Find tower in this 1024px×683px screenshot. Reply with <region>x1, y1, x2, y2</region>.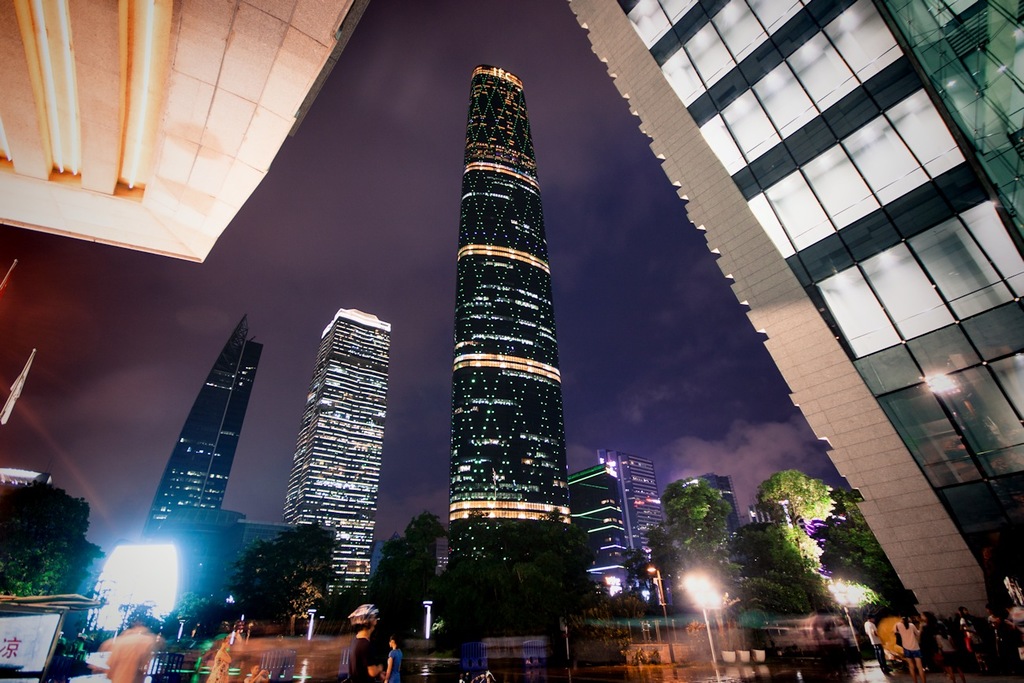
<region>145, 323, 255, 532</region>.
